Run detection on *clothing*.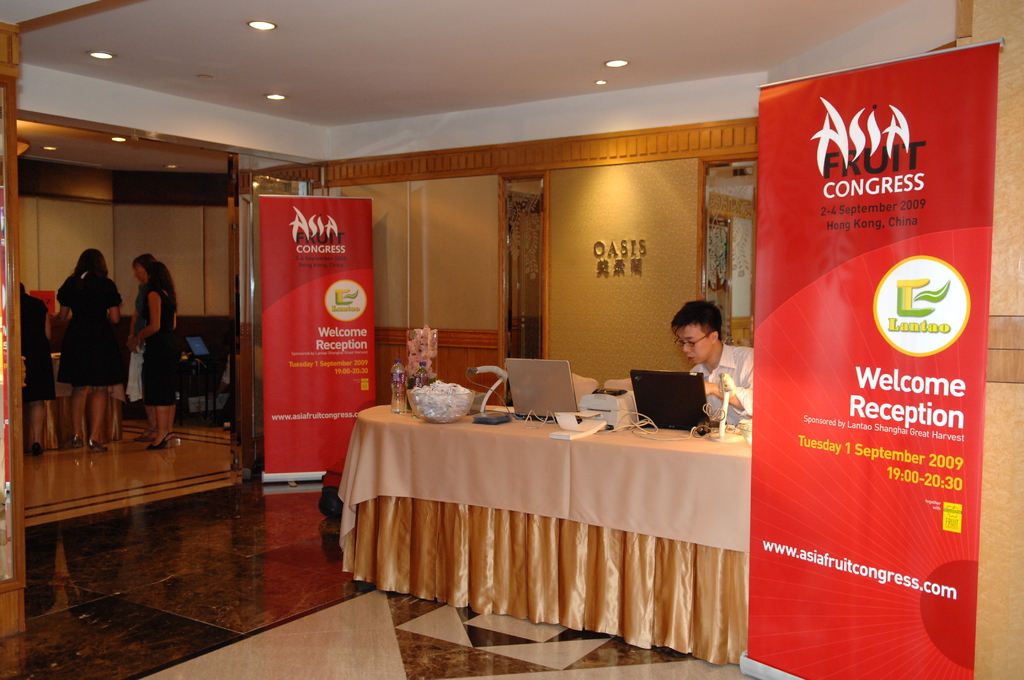
Result: (x1=39, y1=252, x2=122, y2=422).
